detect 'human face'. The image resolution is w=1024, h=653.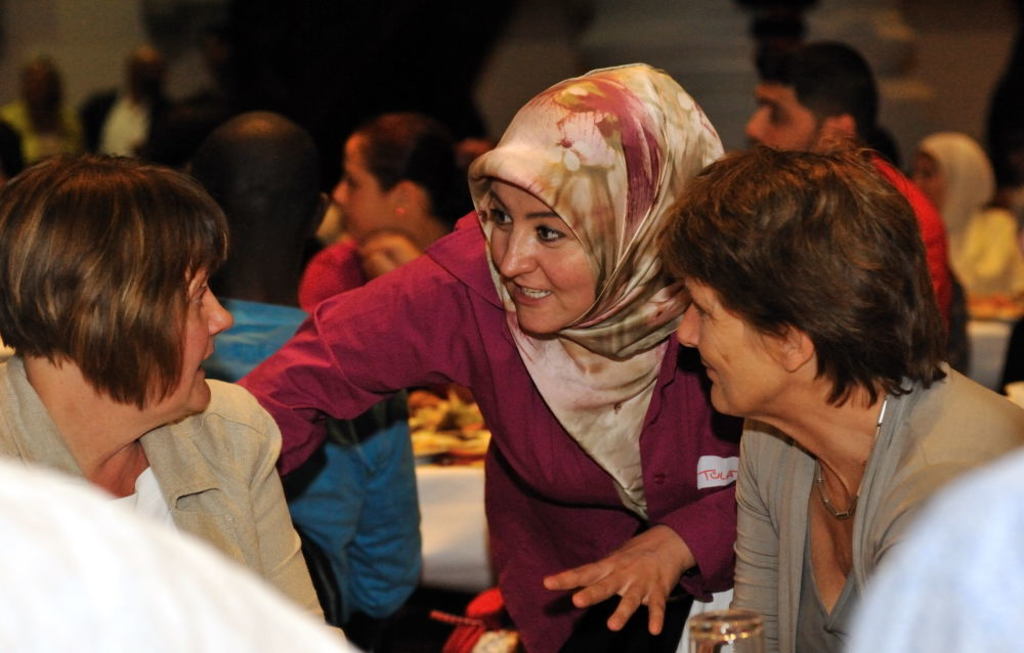
region(26, 68, 70, 118).
